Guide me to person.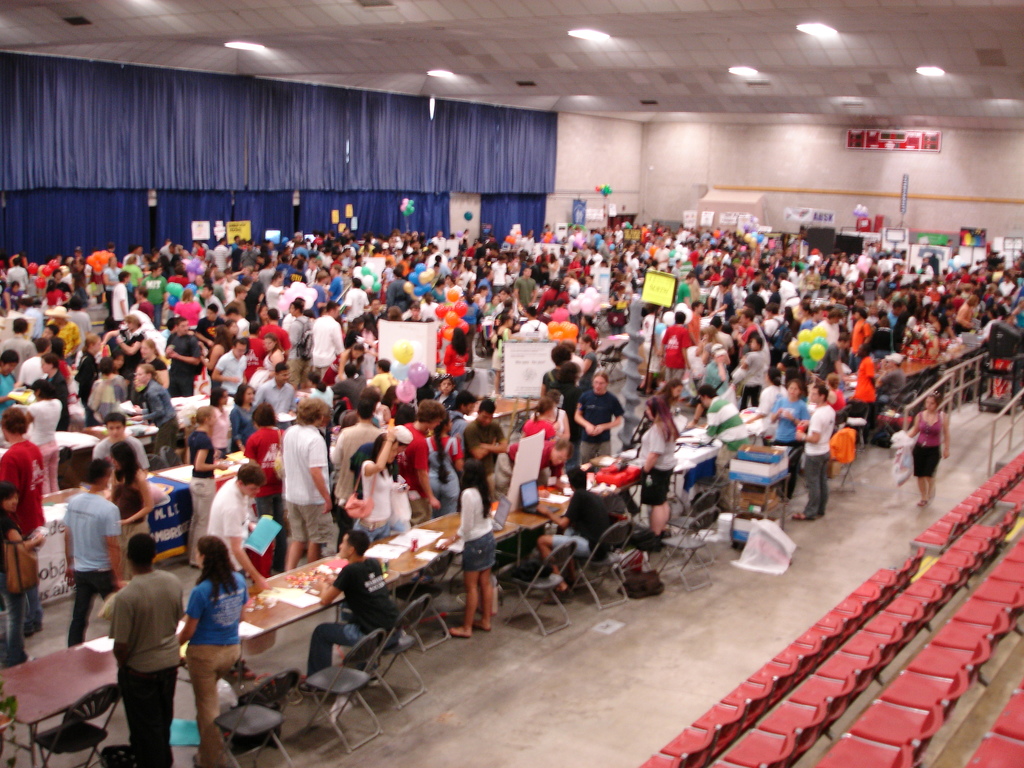
Guidance: (199,299,223,346).
